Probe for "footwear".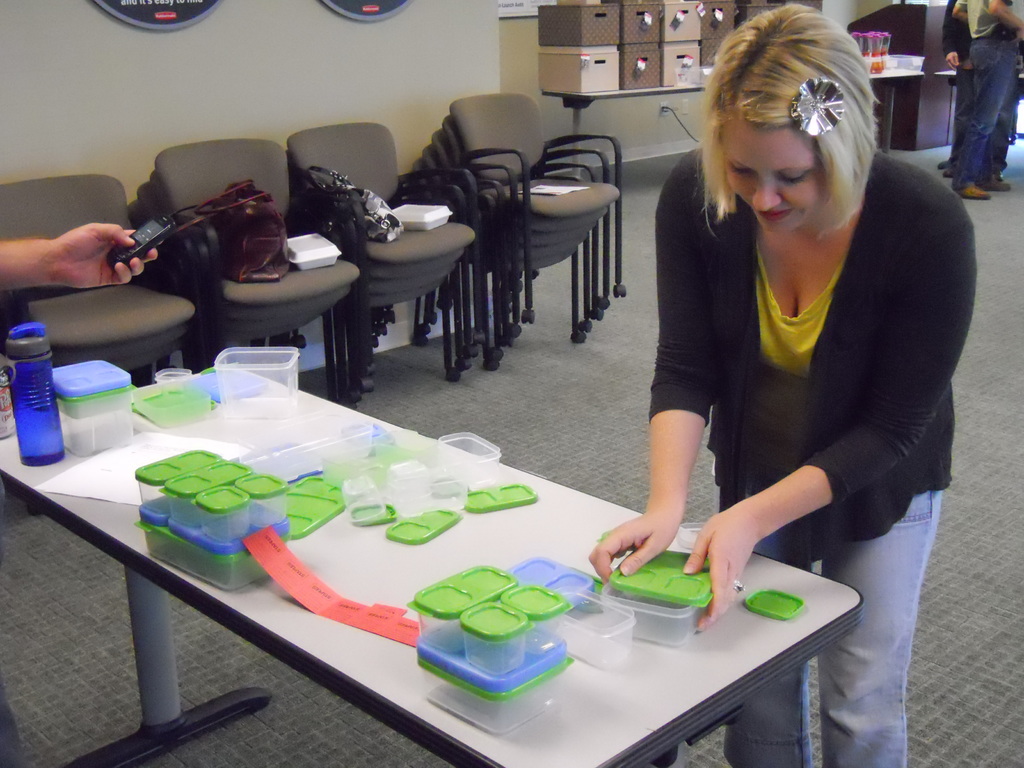
Probe result: (956, 174, 991, 198).
